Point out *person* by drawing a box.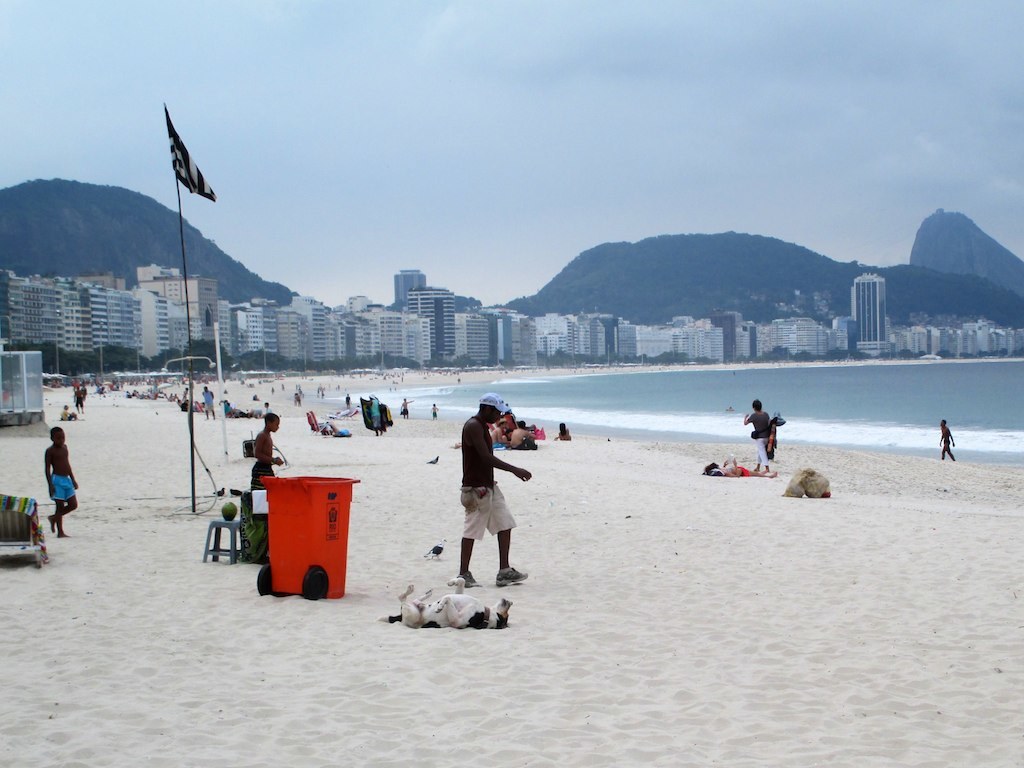
[744,395,772,474].
